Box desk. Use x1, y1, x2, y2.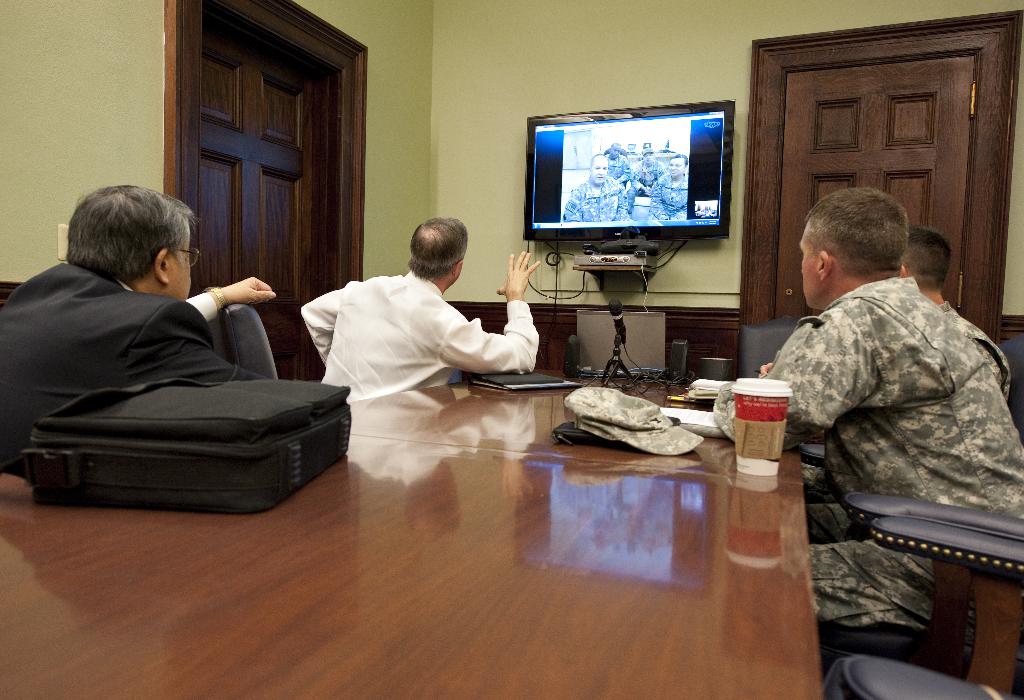
0, 433, 826, 699.
